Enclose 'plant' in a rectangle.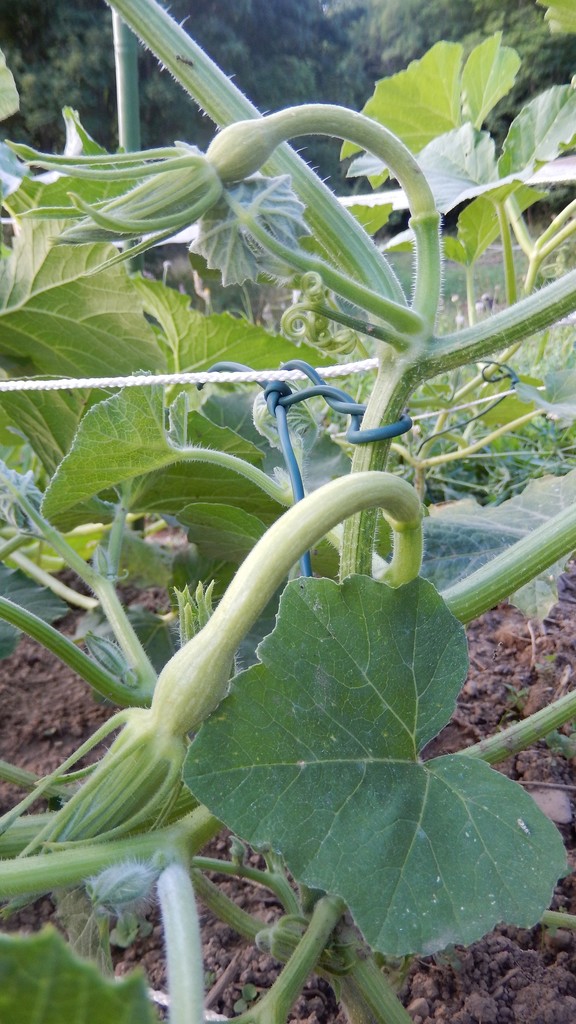
bbox=(0, 15, 575, 1023).
